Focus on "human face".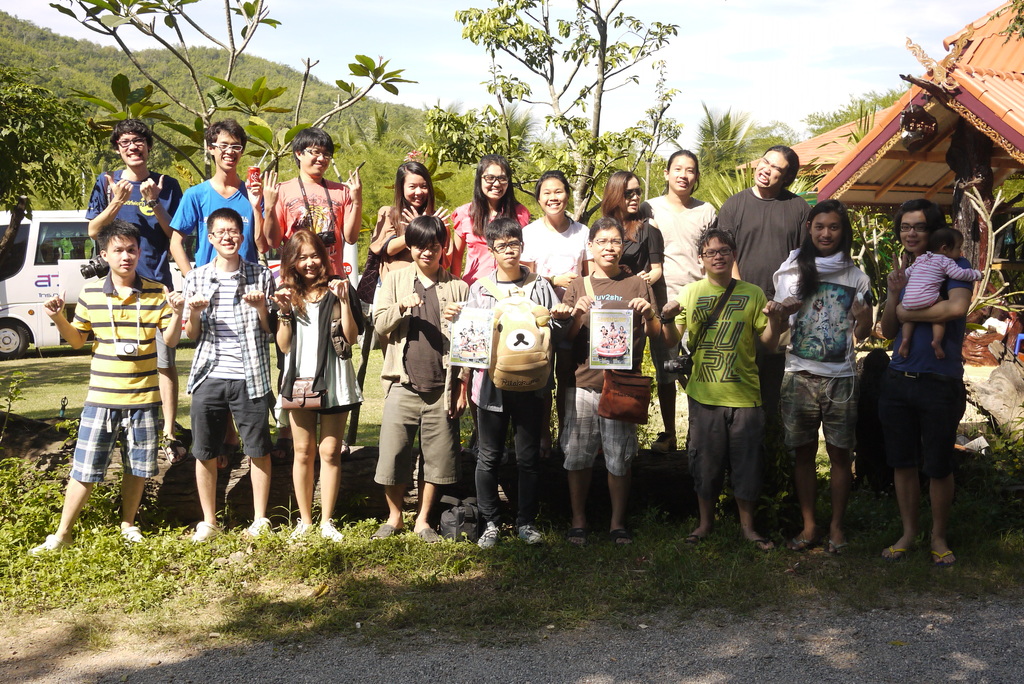
Focused at {"x1": 214, "y1": 132, "x2": 242, "y2": 167}.
